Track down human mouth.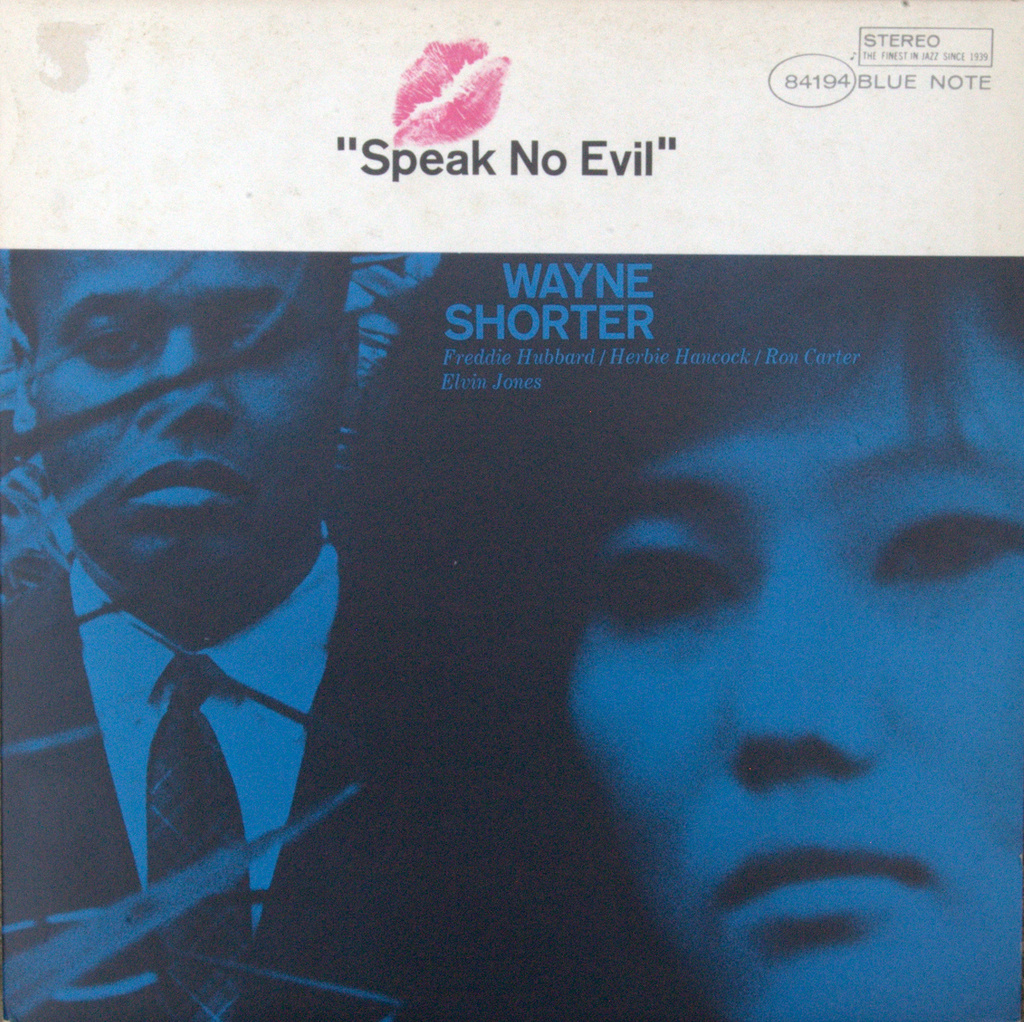
Tracked to (377,19,524,143).
